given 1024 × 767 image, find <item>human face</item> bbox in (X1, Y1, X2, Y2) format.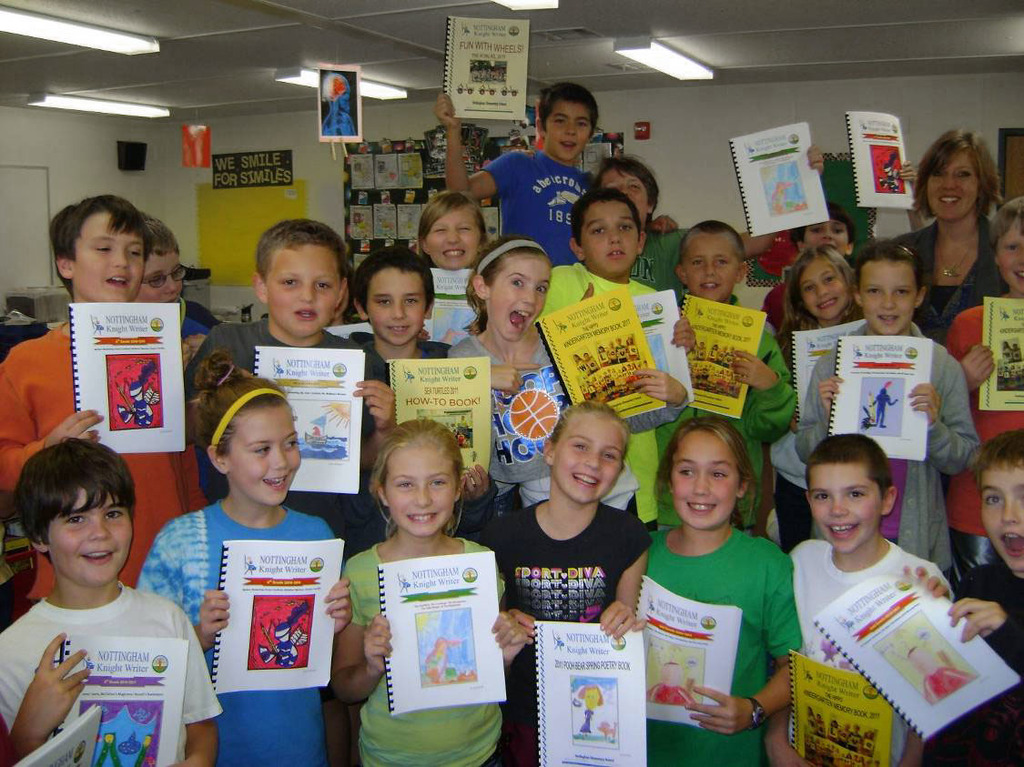
(130, 391, 144, 399).
